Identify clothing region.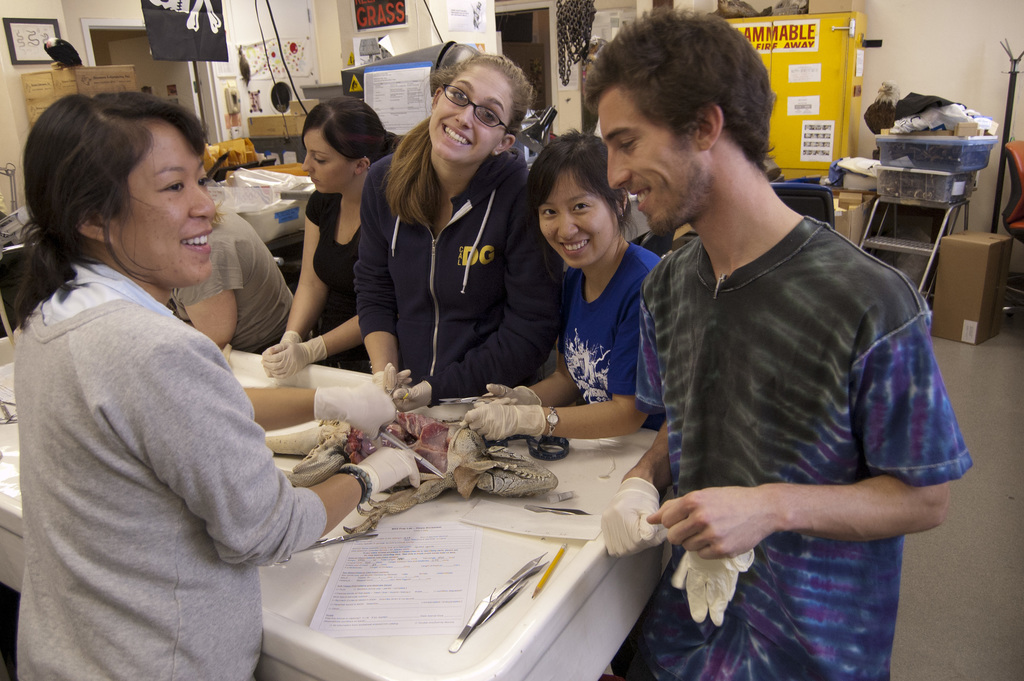
Region: x1=170, y1=209, x2=294, y2=363.
